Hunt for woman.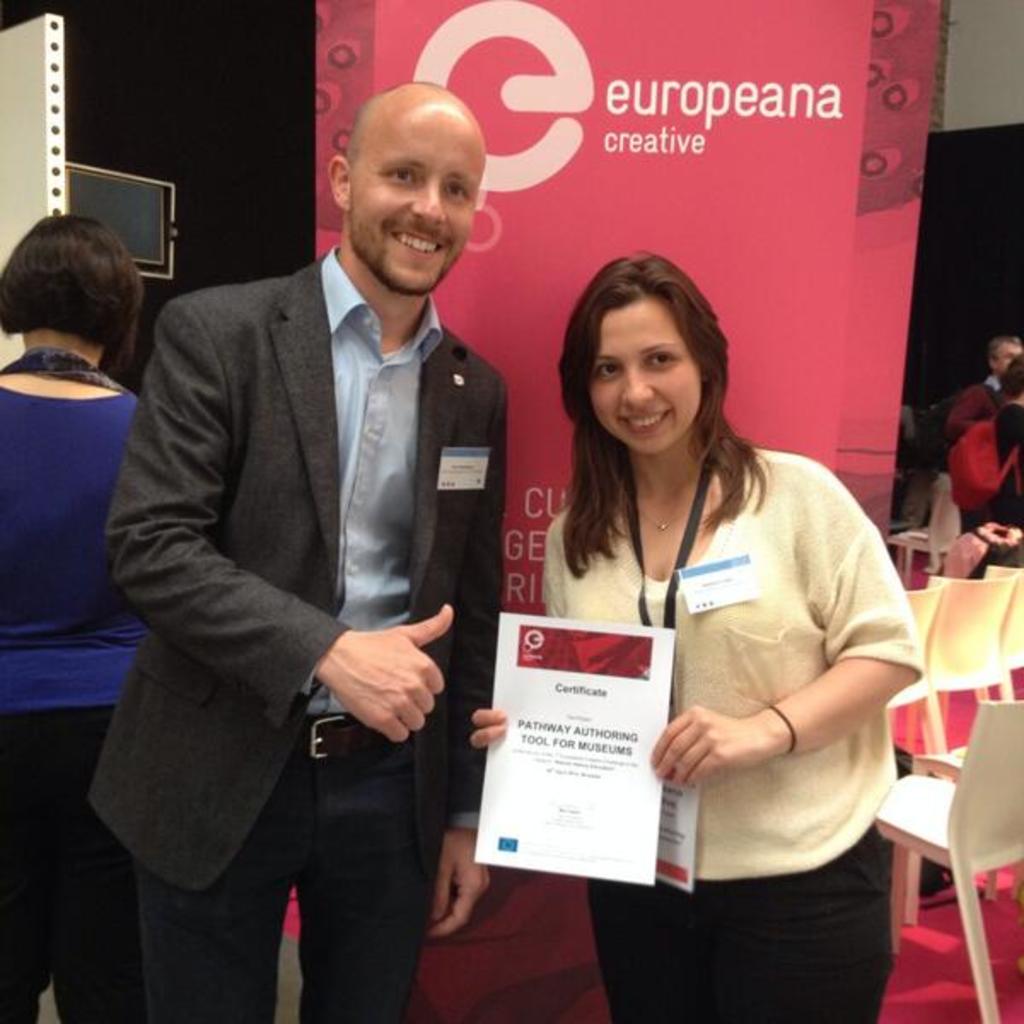
Hunted down at bbox=(0, 217, 150, 1022).
